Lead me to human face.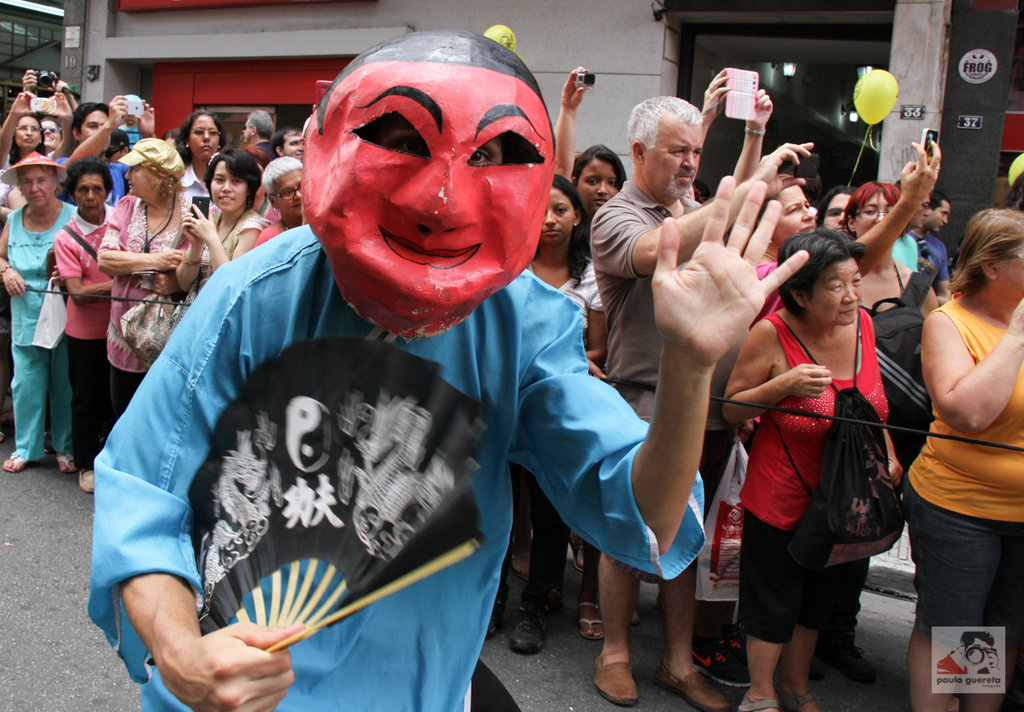
Lead to 125:164:157:194.
